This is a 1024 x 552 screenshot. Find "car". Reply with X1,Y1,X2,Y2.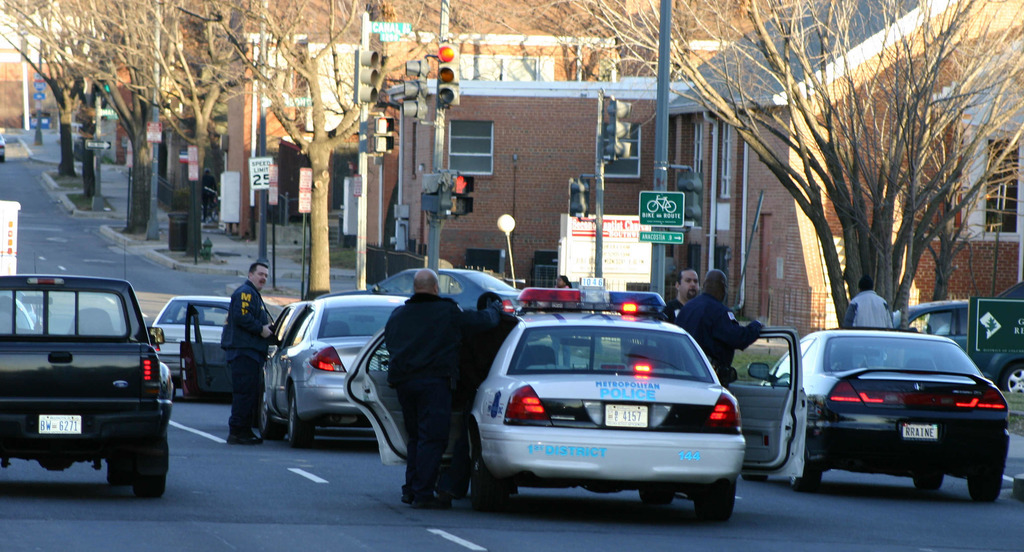
381,266,519,321.
